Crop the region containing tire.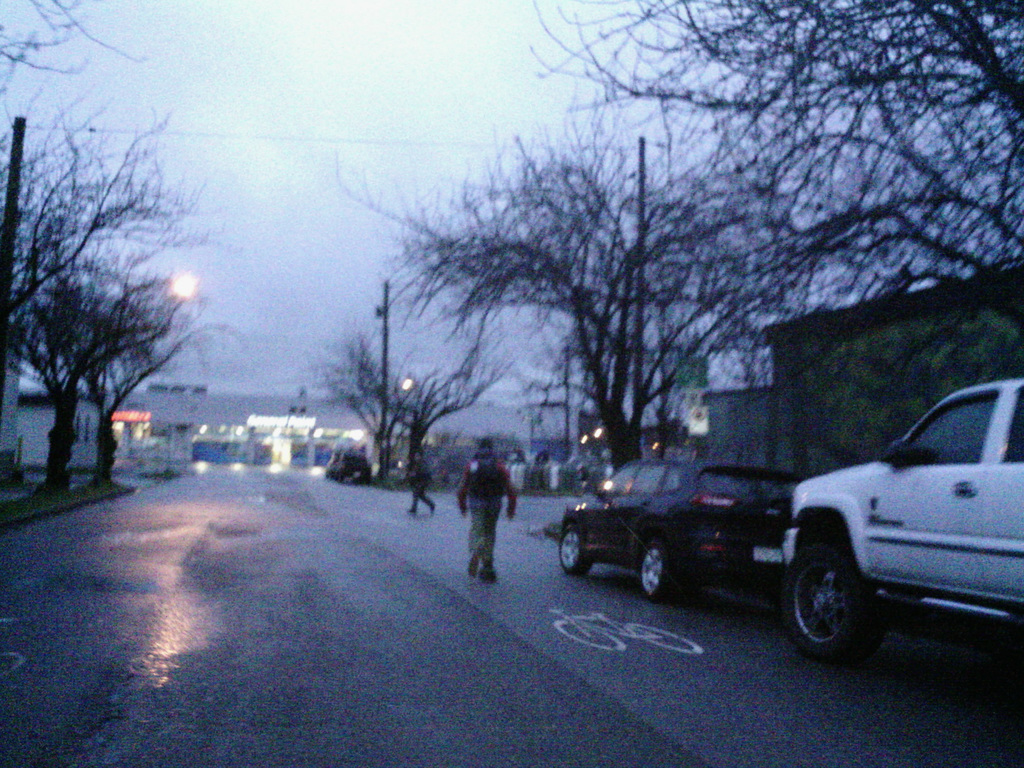
Crop region: 785,528,882,664.
